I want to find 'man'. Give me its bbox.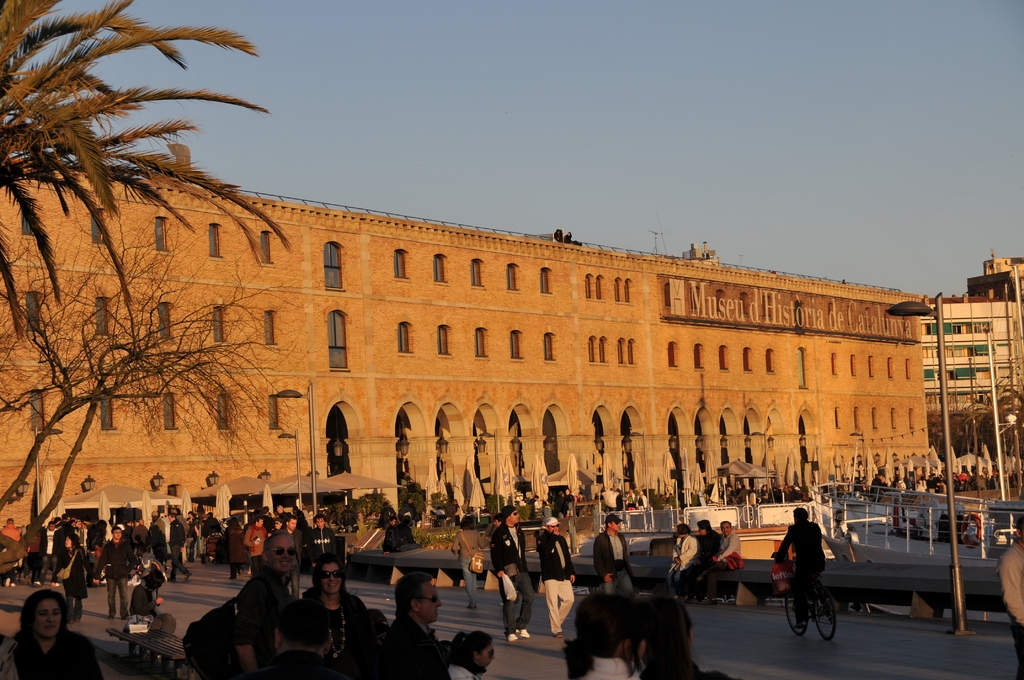
680, 519, 724, 599.
